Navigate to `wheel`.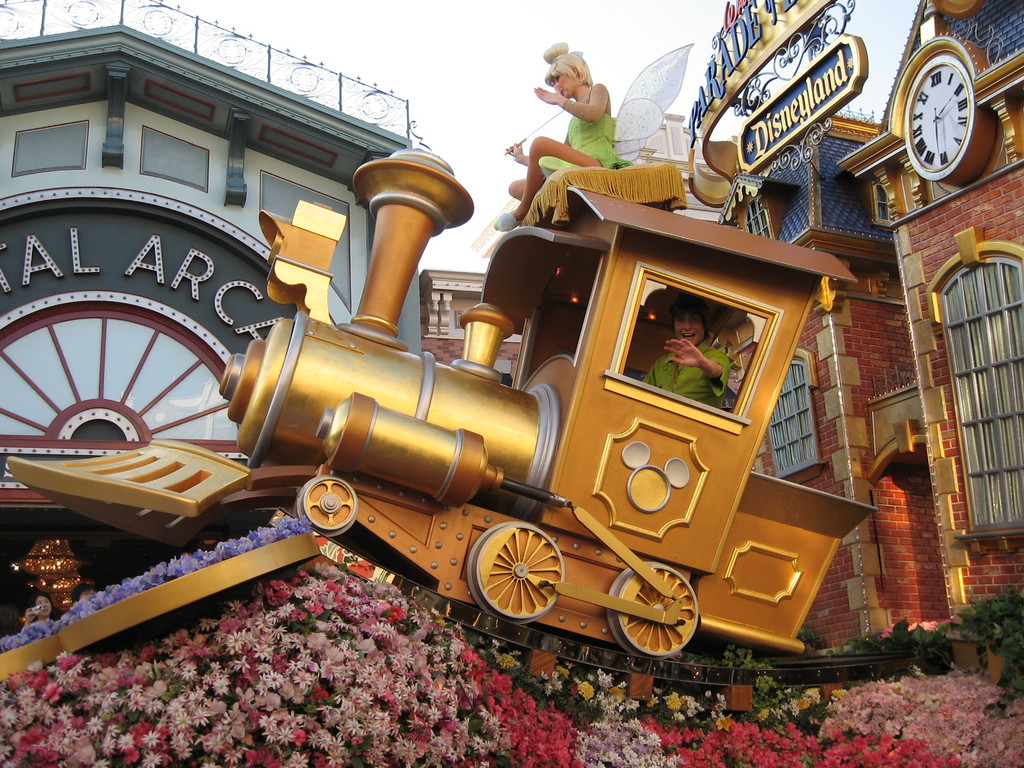
Navigation target: (461,518,570,617).
